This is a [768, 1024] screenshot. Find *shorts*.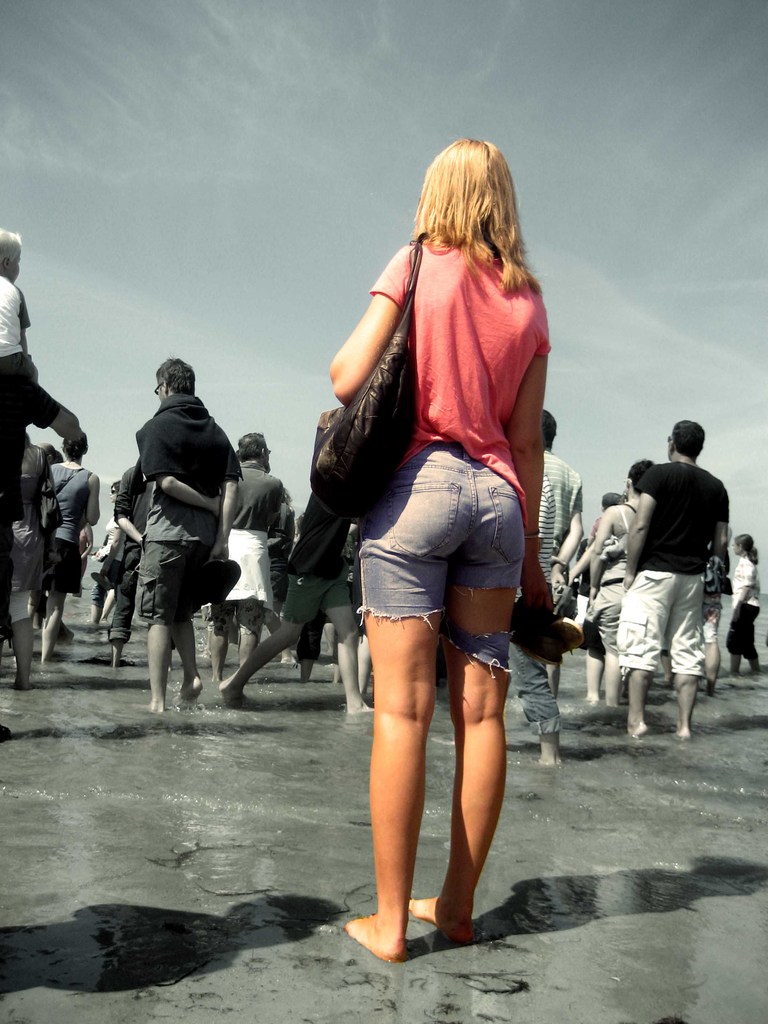
Bounding box: pyautogui.locateOnScreen(207, 597, 268, 643).
